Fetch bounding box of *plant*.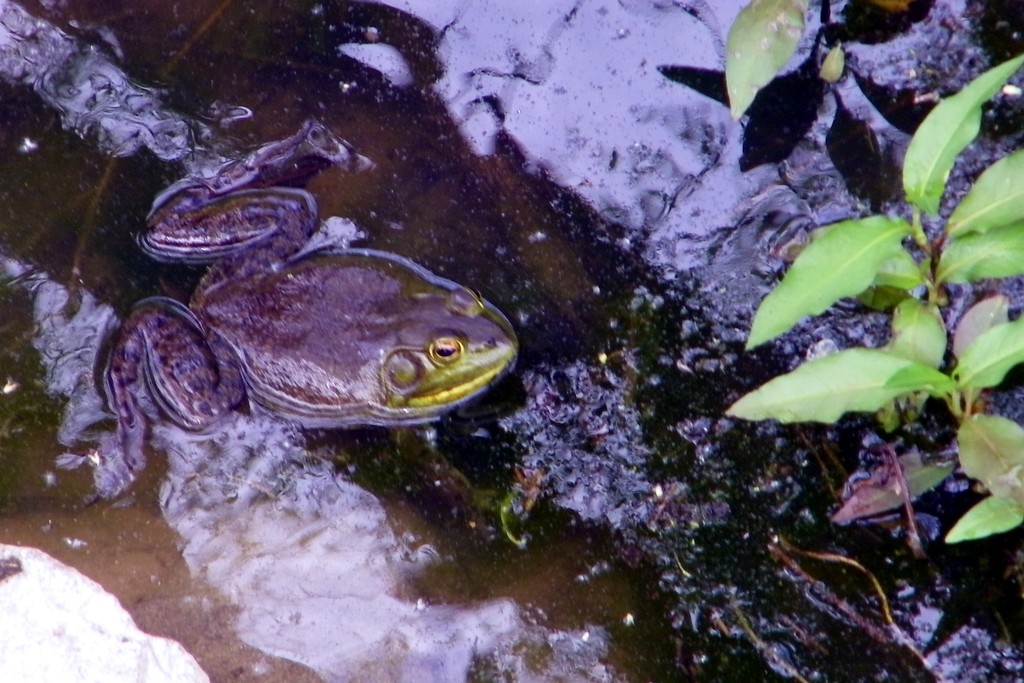
Bbox: crop(715, 47, 1023, 555).
